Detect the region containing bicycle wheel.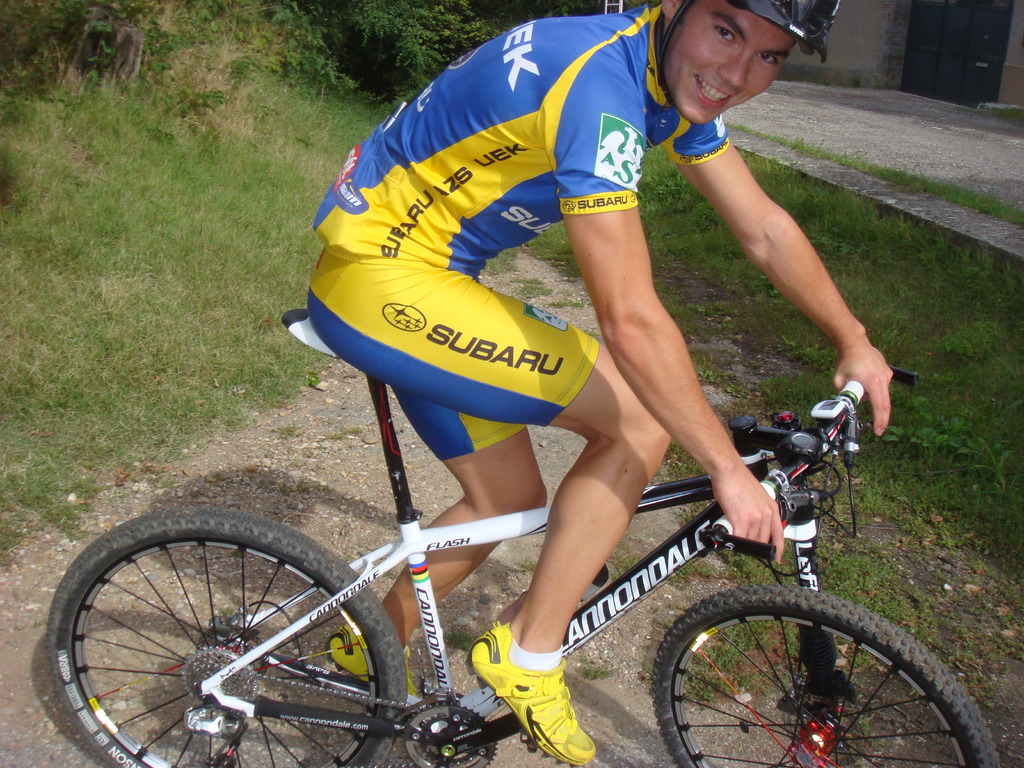
left=644, top=591, right=976, bottom=766.
